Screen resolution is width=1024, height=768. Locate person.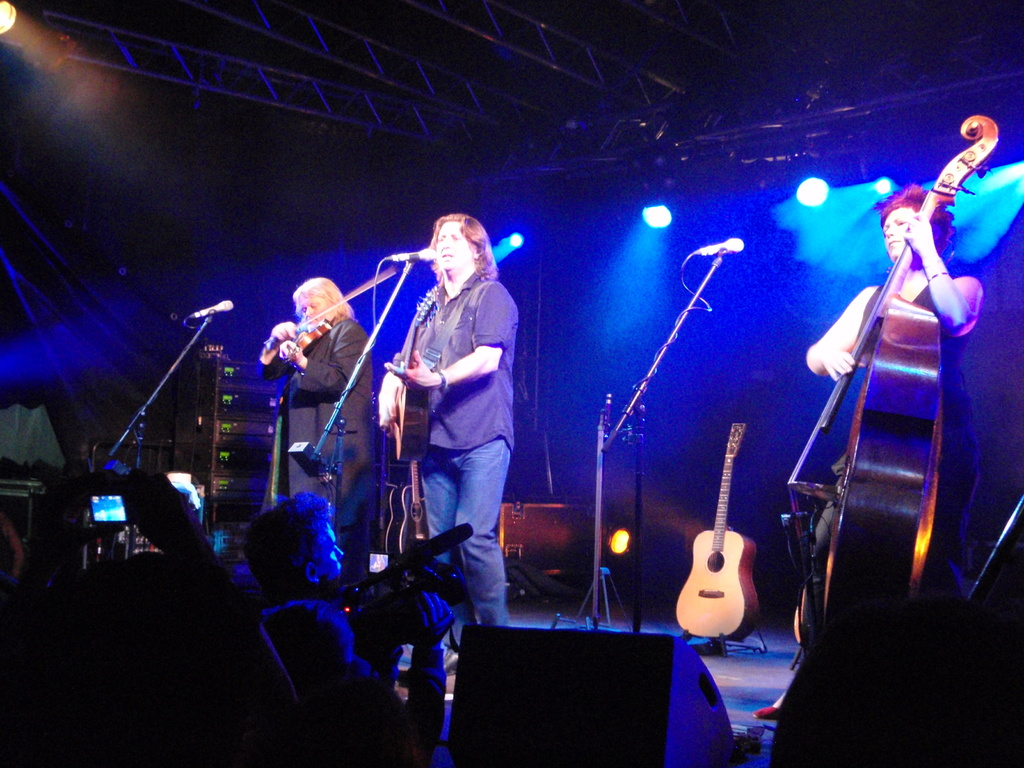
(243,490,451,767).
